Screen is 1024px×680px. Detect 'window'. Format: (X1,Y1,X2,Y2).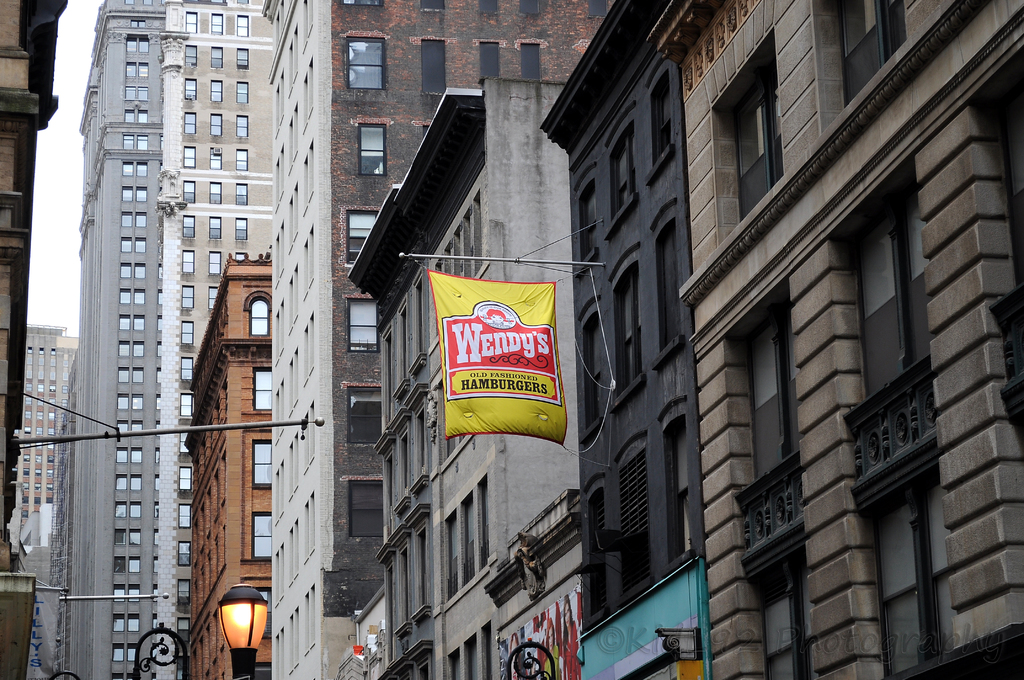
(236,12,249,35).
